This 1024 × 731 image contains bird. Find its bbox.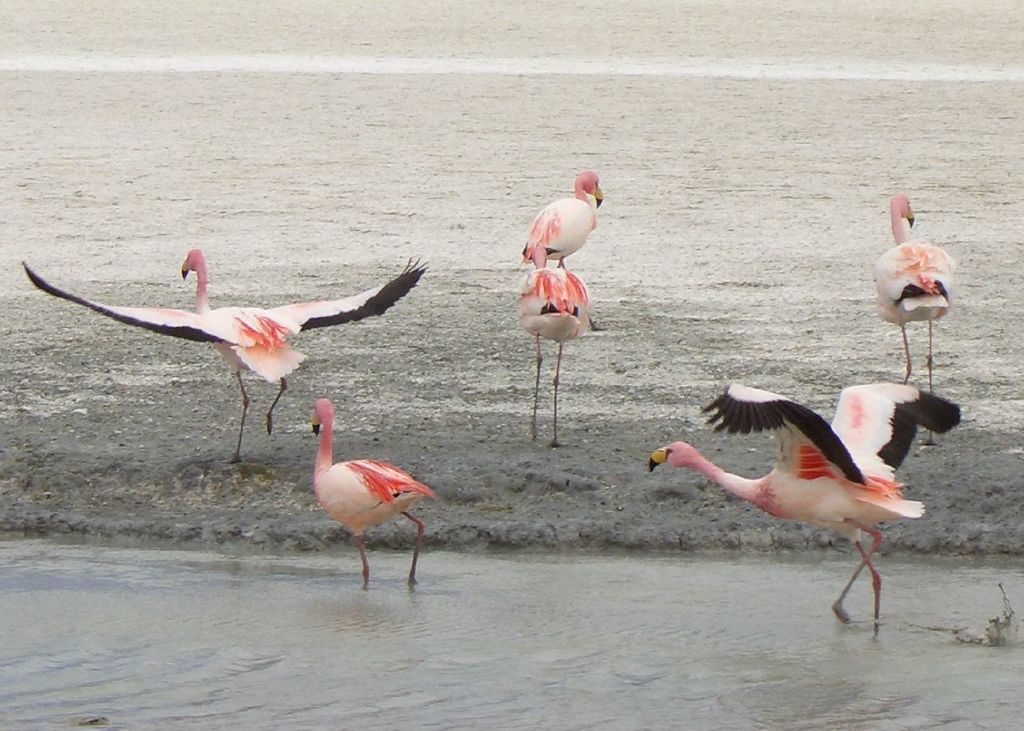
box(306, 415, 445, 578).
